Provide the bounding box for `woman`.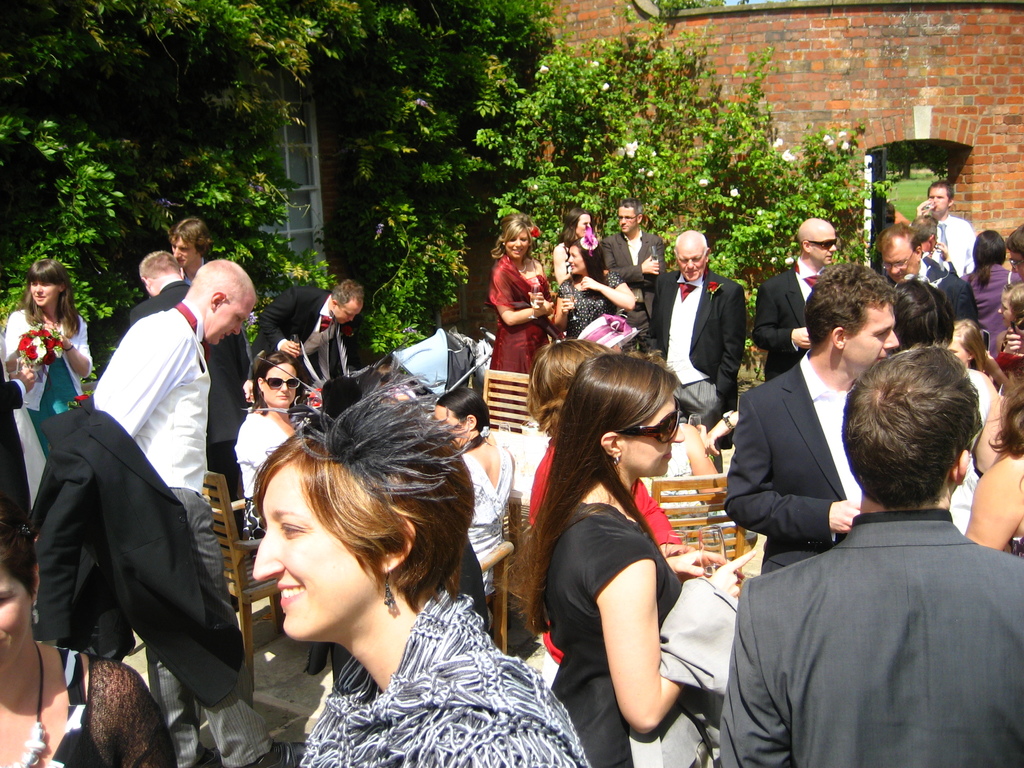
{"x1": 964, "y1": 230, "x2": 1023, "y2": 356}.
